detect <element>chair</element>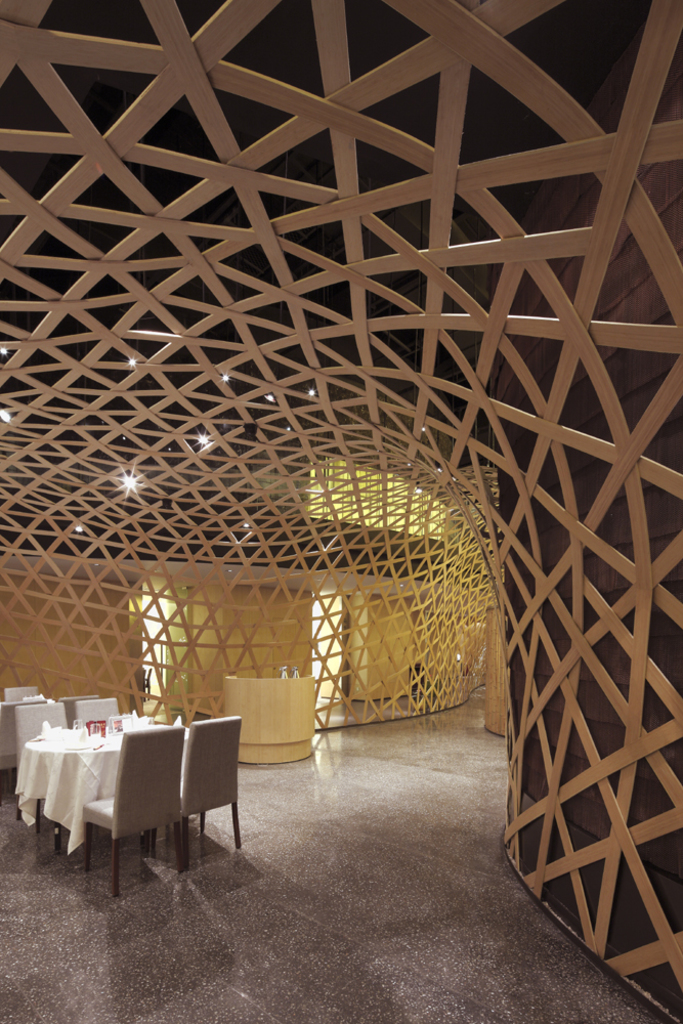
(160,723,230,866)
